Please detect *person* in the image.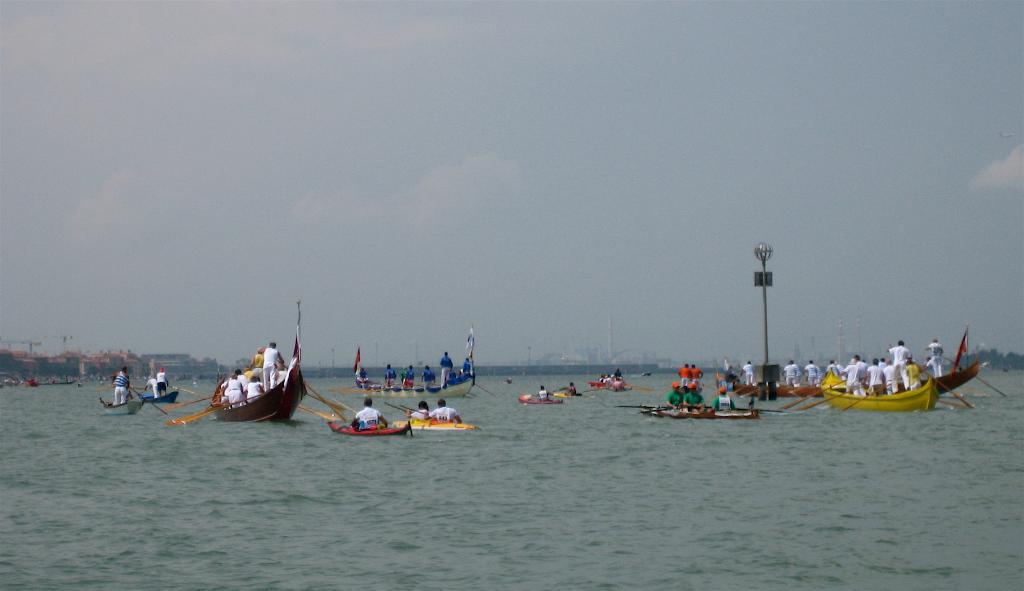
bbox=(560, 382, 580, 396).
